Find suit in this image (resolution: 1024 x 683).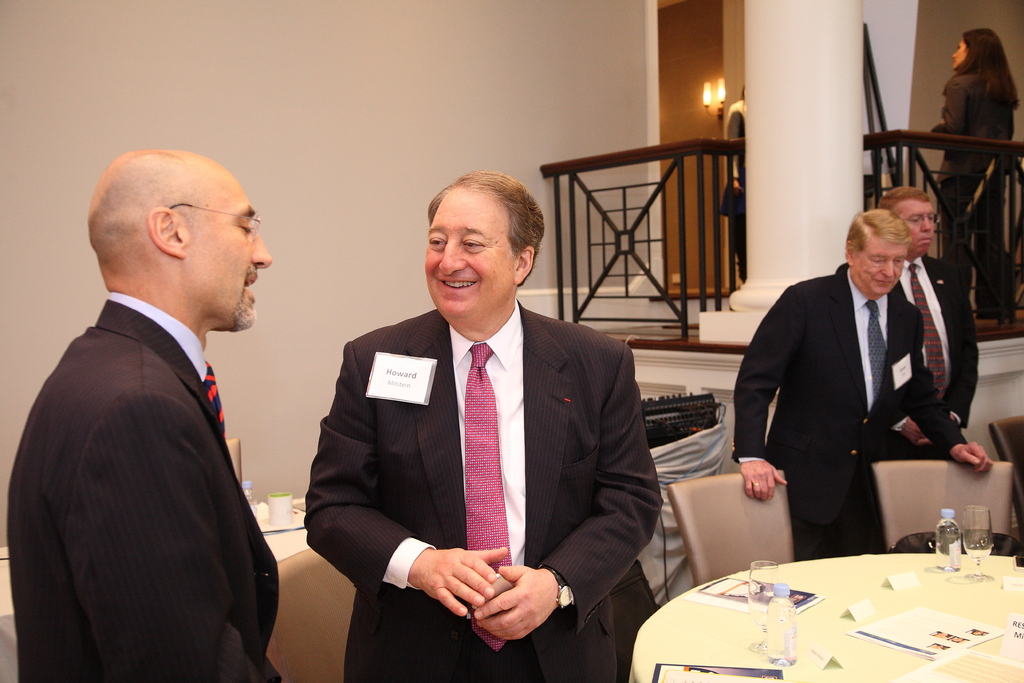
BBox(832, 260, 979, 463).
